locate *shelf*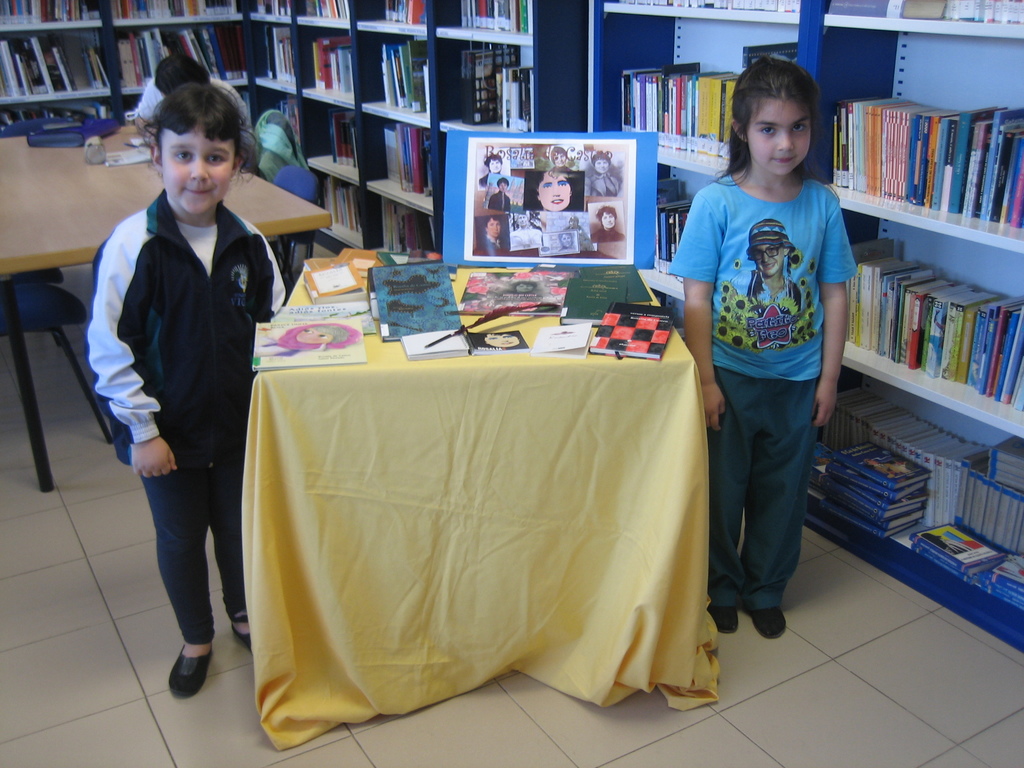
<region>254, 0, 353, 27</region>
